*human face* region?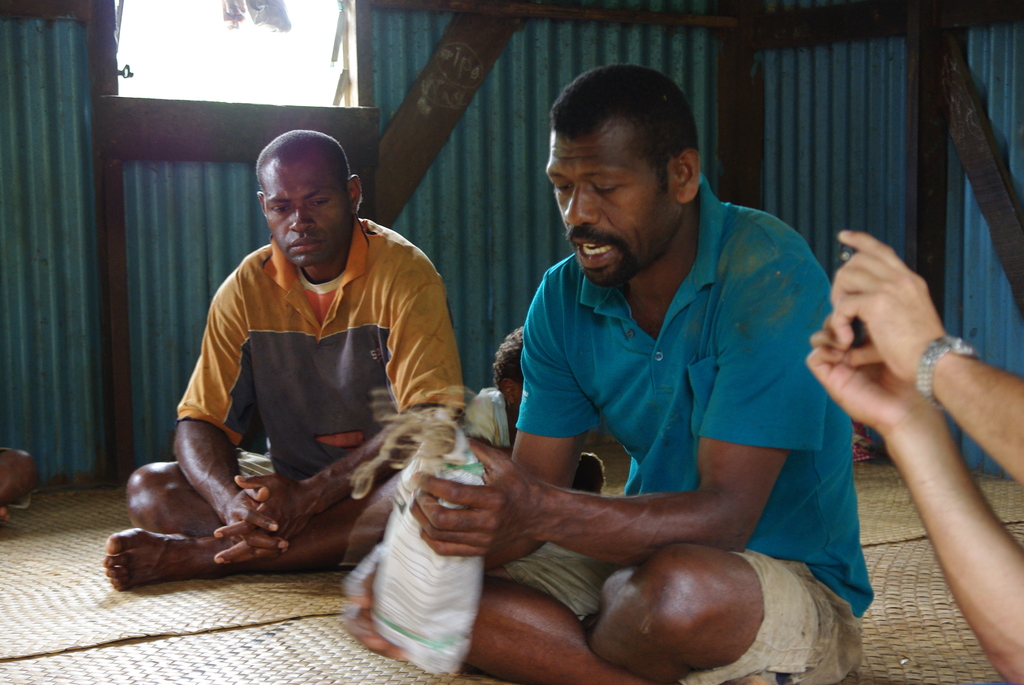
<region>260, 159, 355, 271</region>
